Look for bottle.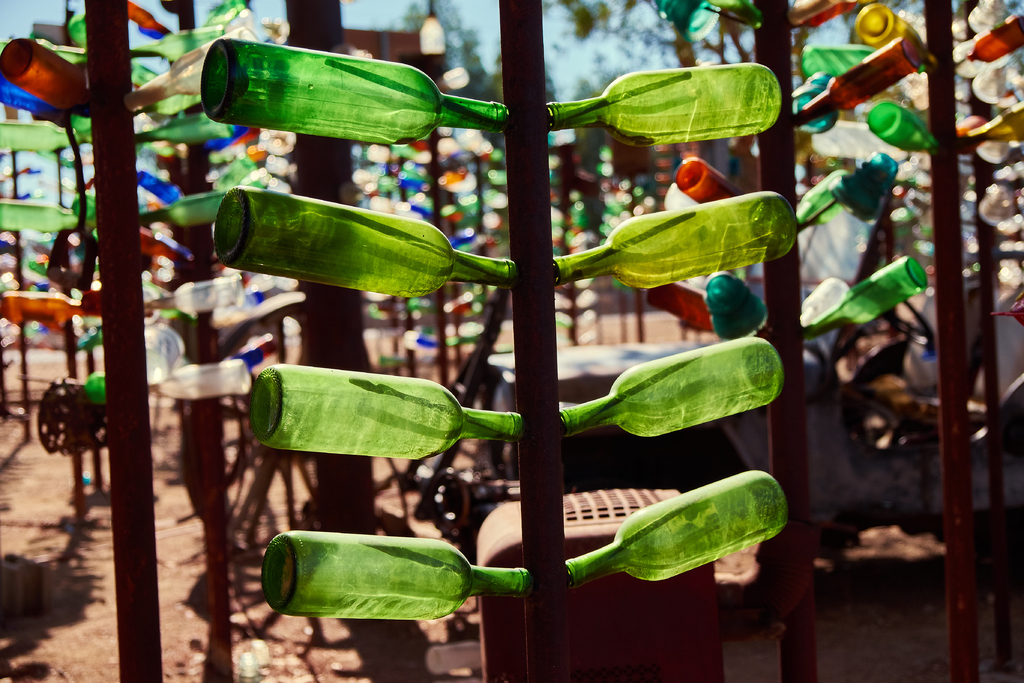
Found: (x1=200, y1=34, x2=510, y2=145).
